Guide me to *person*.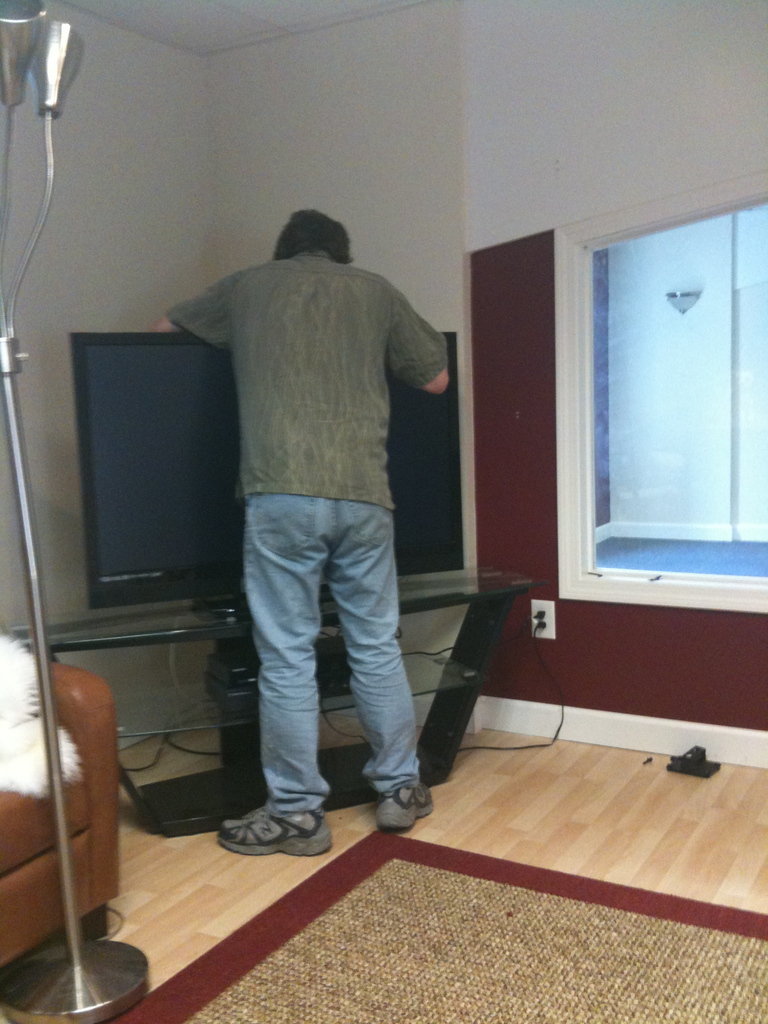
Guidance: x1=161, y1=204, x2=453, y2=858.
